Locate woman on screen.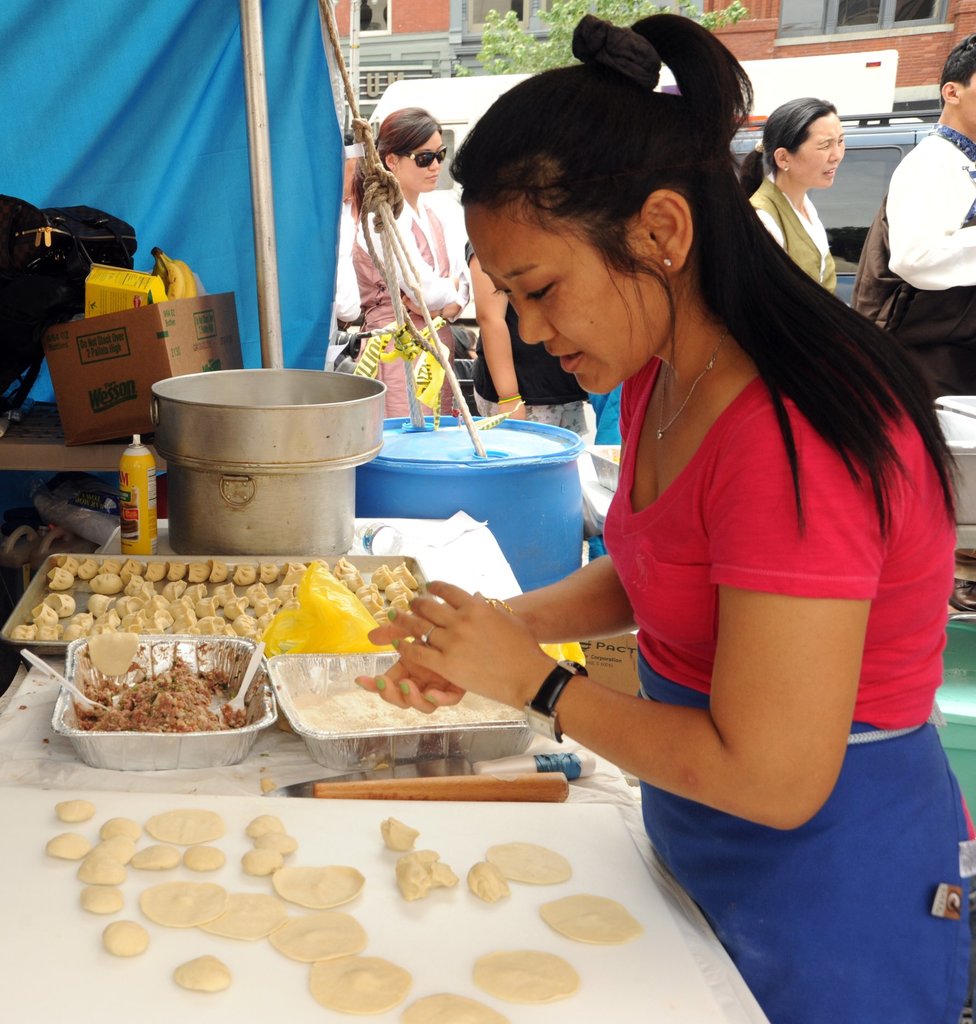
On screen at bbox=[467, 243, 593, 436].
